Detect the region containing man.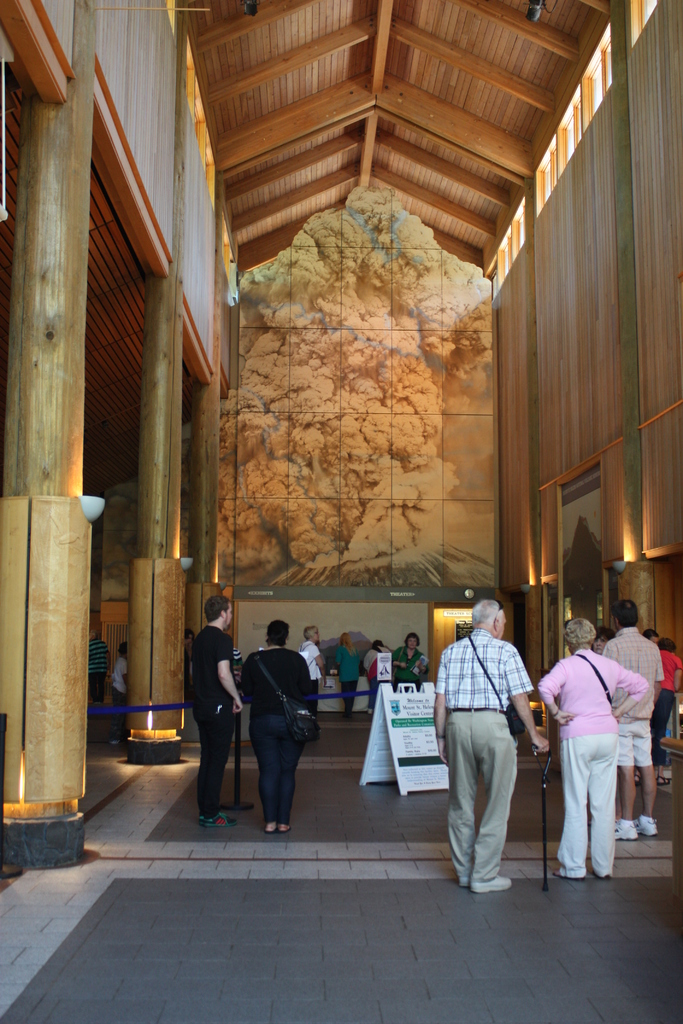
locate(192, 590, 246, 833).
